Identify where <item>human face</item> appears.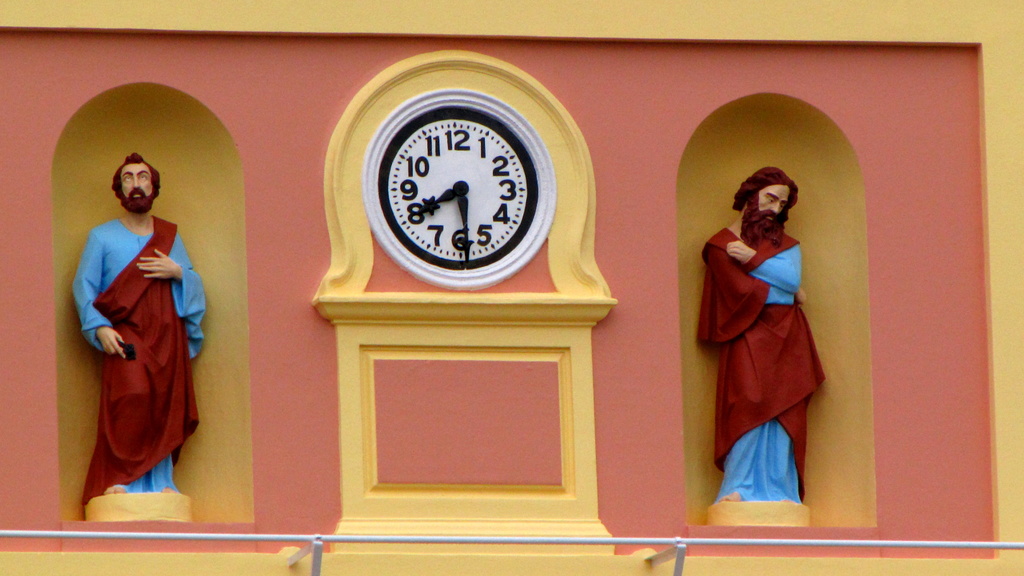
Appears at <box>123,164,157,202</box>.
